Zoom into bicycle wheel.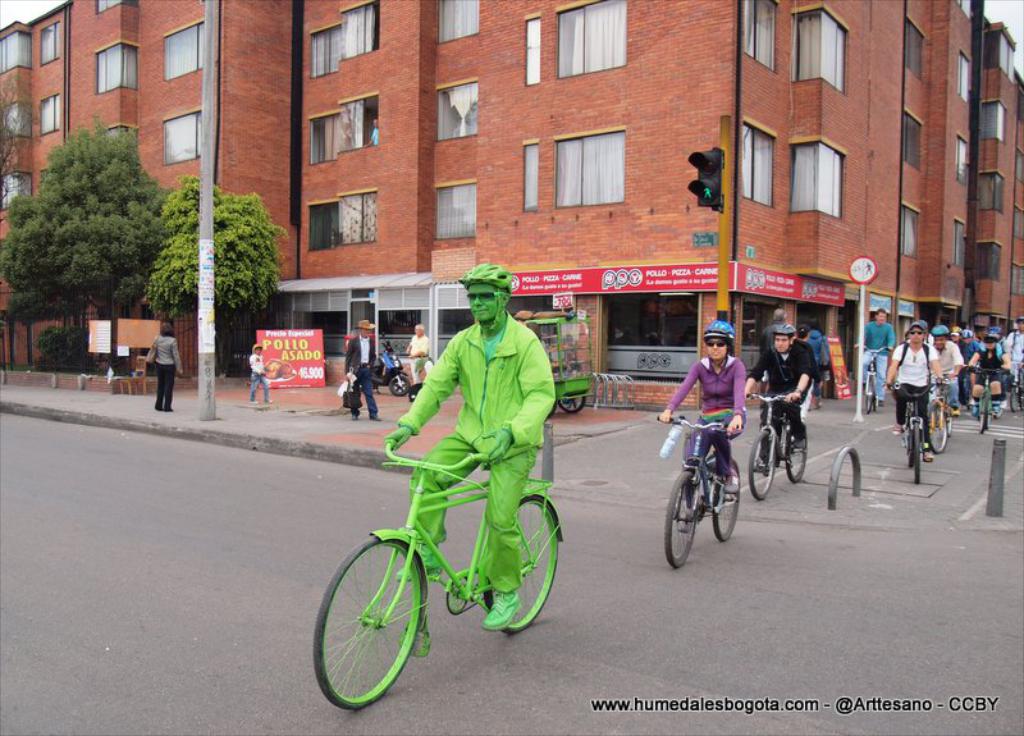
Zoom target: (470, 489, 563, 645).
